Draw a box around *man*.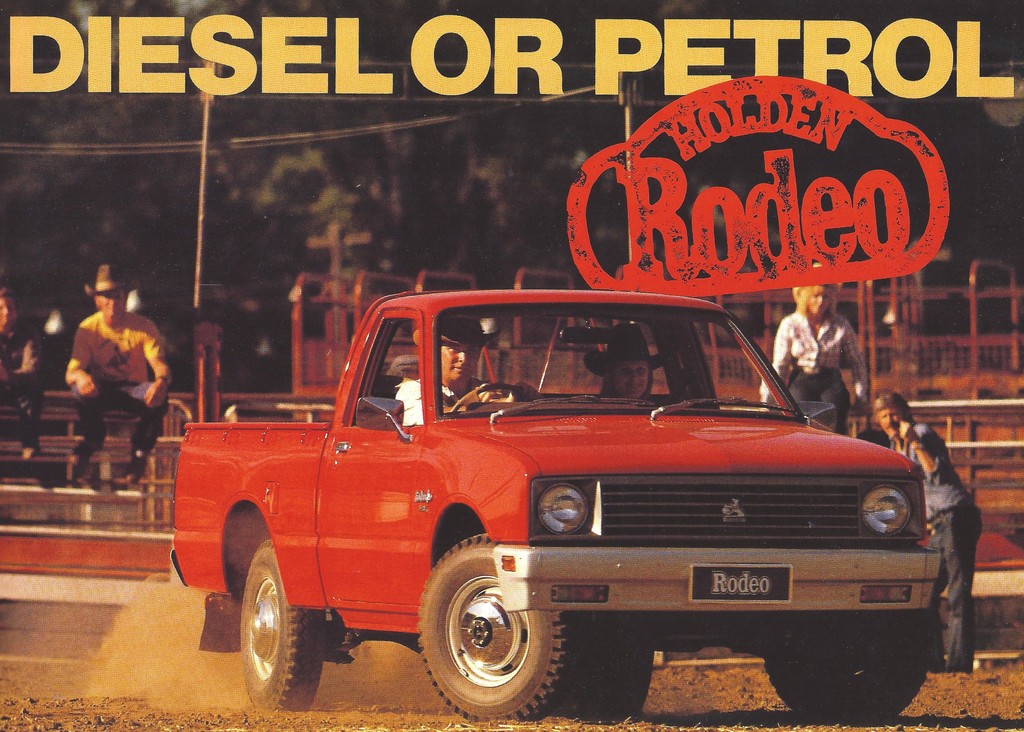
BBox(395, 317, 536, 423).
